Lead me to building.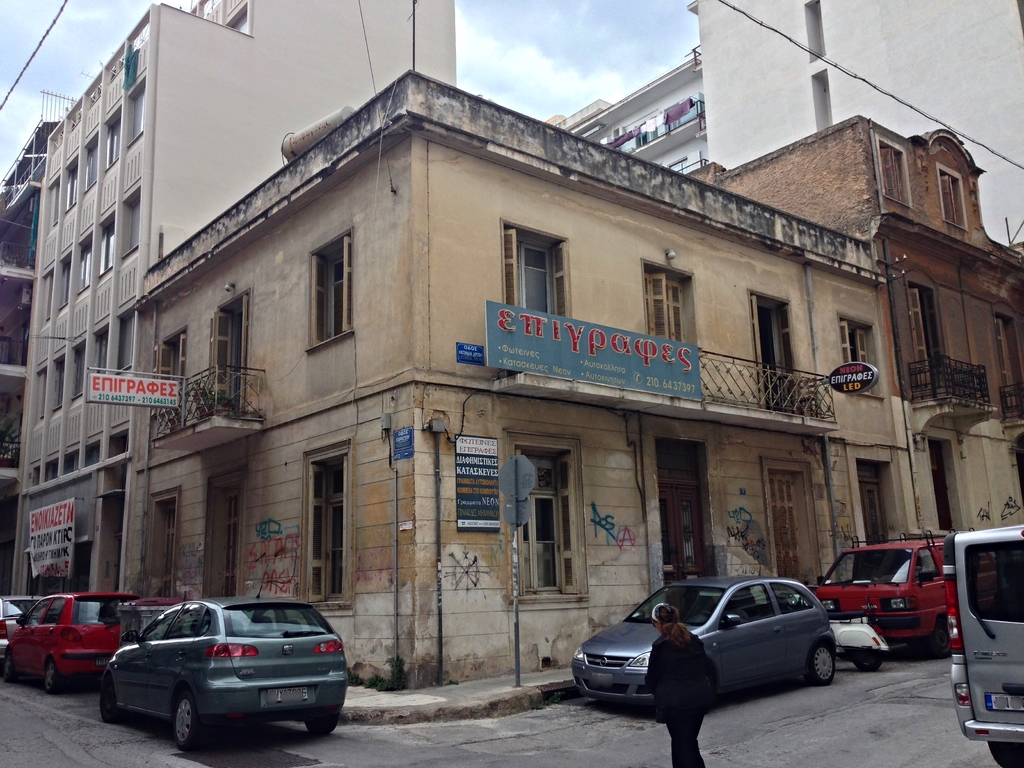
Lead to detection(687, 130, 1023, 532).
